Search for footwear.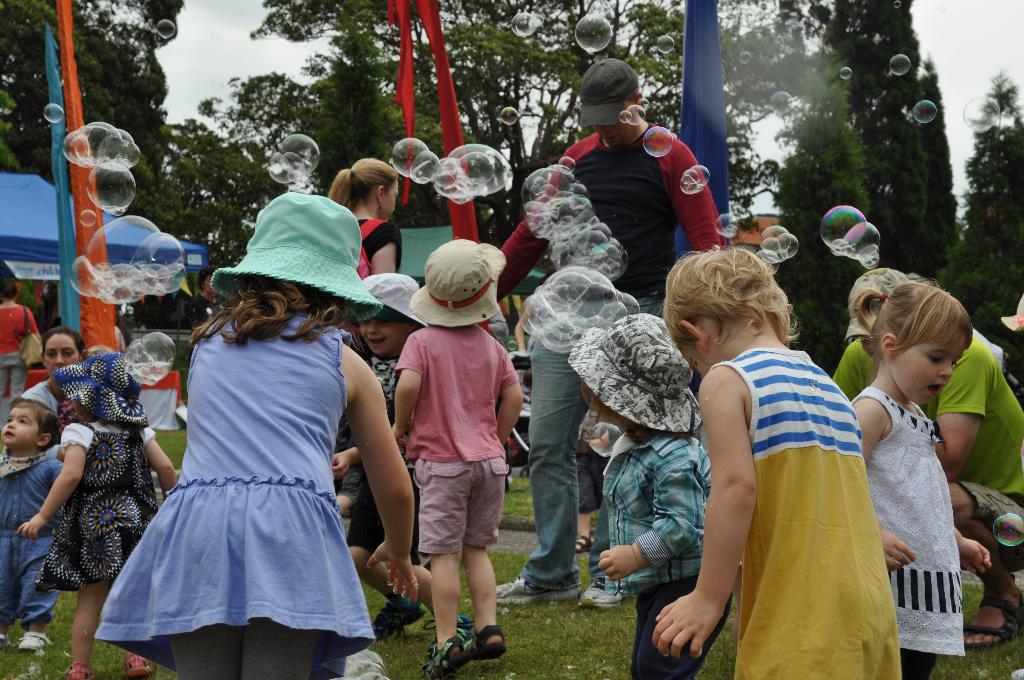
Found at <bbox>130, 651, 154, 679</bbox>.
